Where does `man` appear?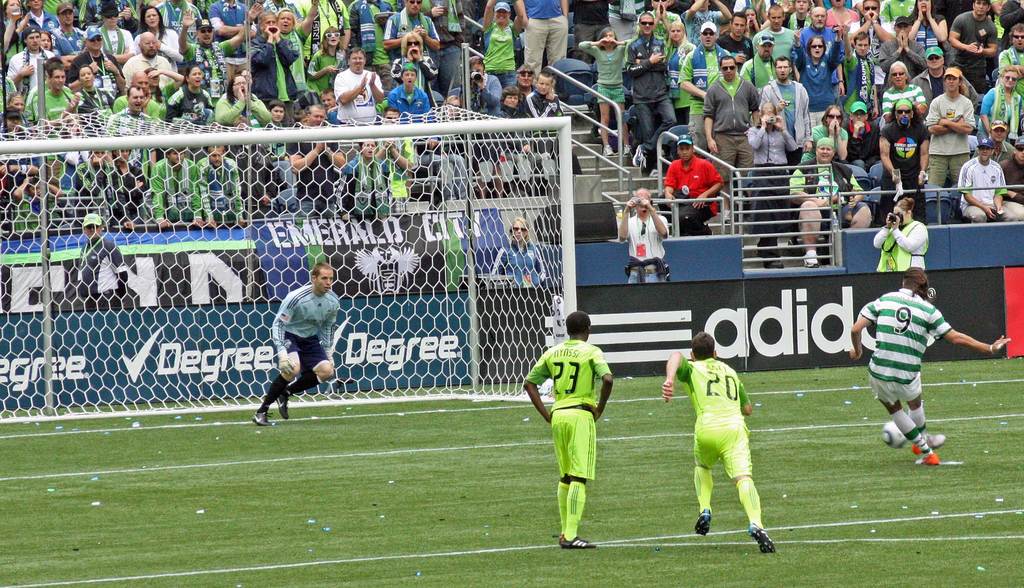
Appears at 788/136/872/267.
